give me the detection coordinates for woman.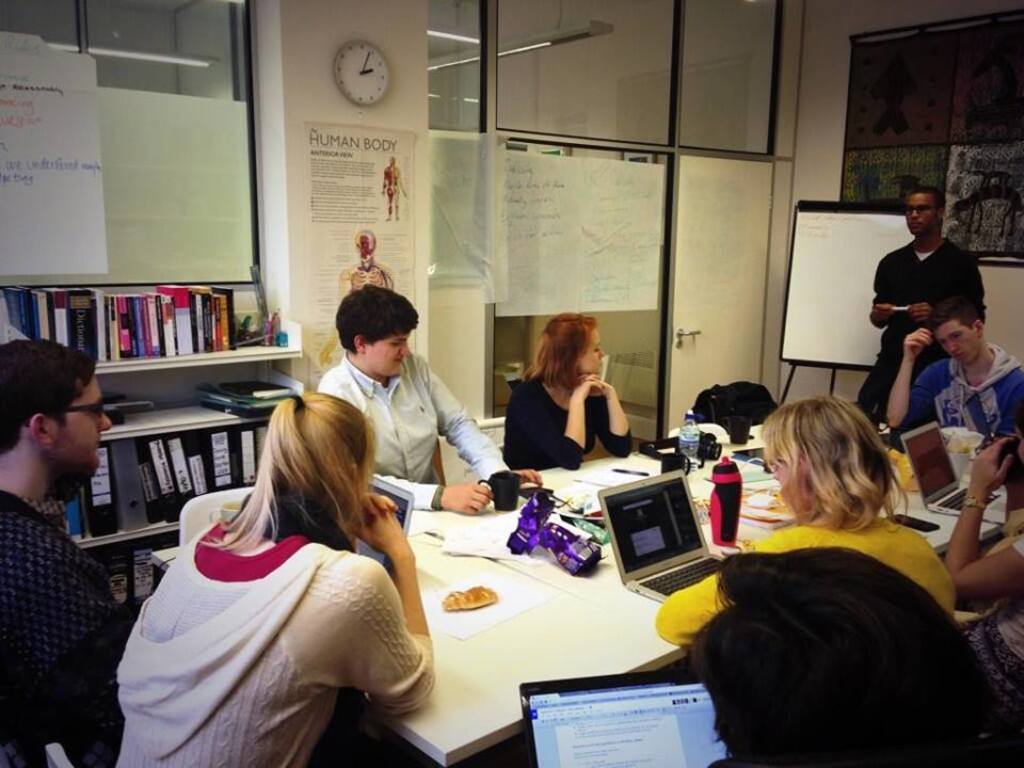
Rect(111, 361, 430, 762).
